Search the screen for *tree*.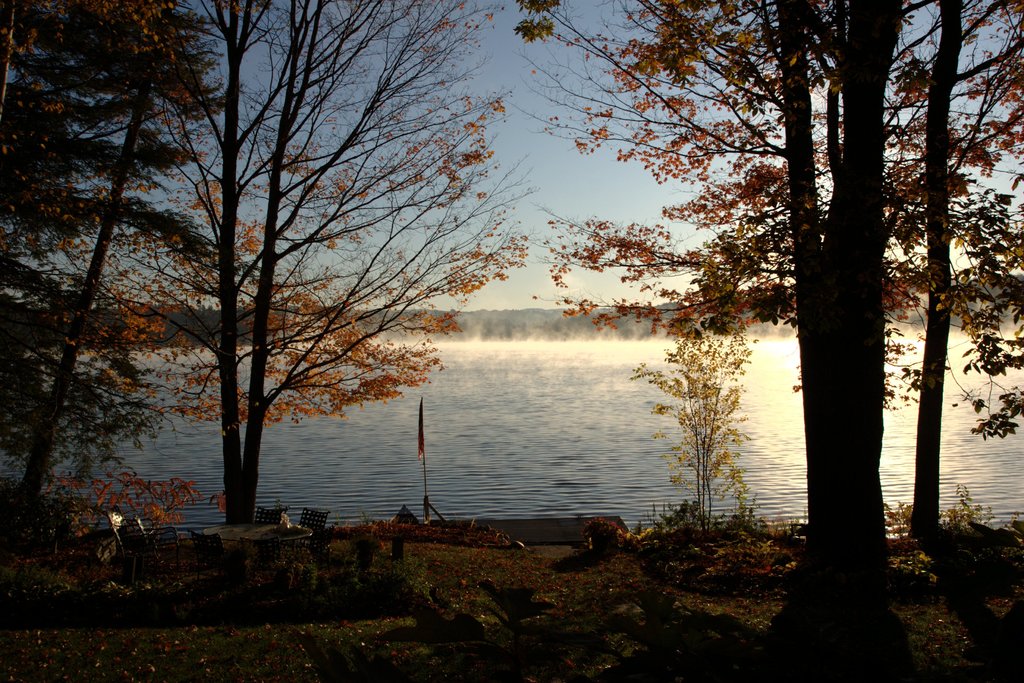
Found at (left=220, top=0, right=504, bottom=579).
